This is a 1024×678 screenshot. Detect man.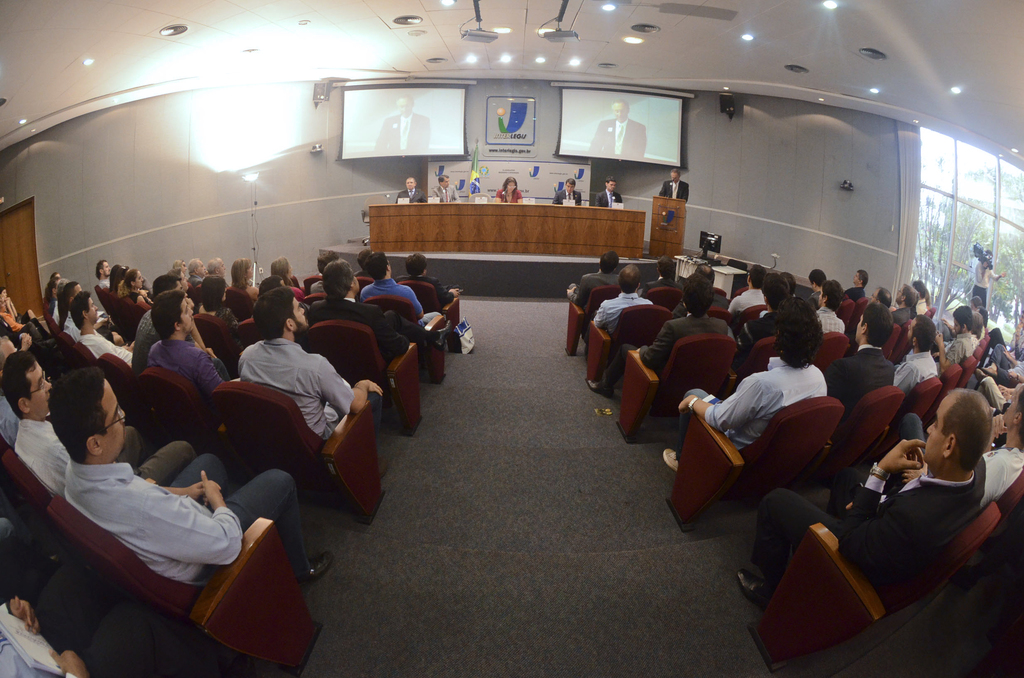
crop(372, 95, 433, 159).
